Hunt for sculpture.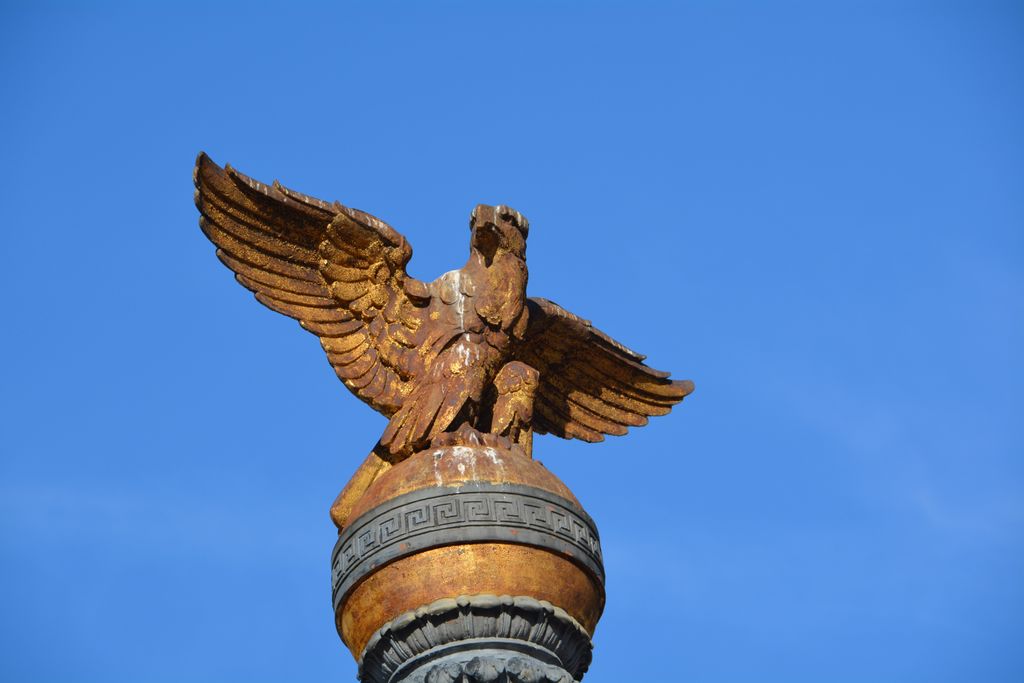
Hunted down at pyautogui.locateOnScreen(194, 132, 698, 537).
